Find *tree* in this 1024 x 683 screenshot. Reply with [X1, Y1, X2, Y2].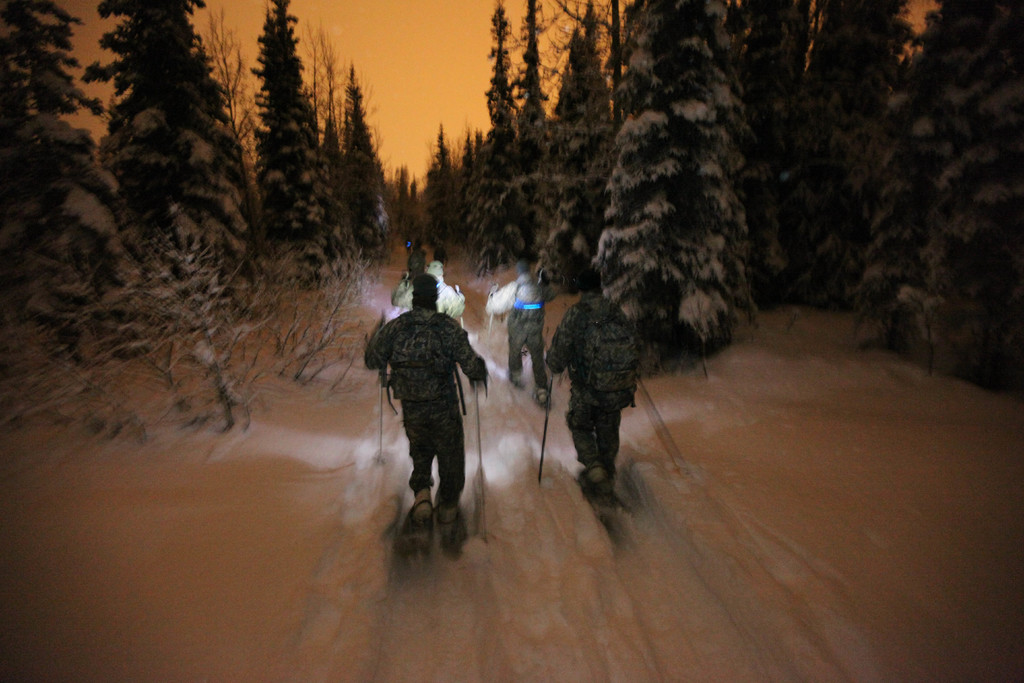
[588, 0, 760, 377].
